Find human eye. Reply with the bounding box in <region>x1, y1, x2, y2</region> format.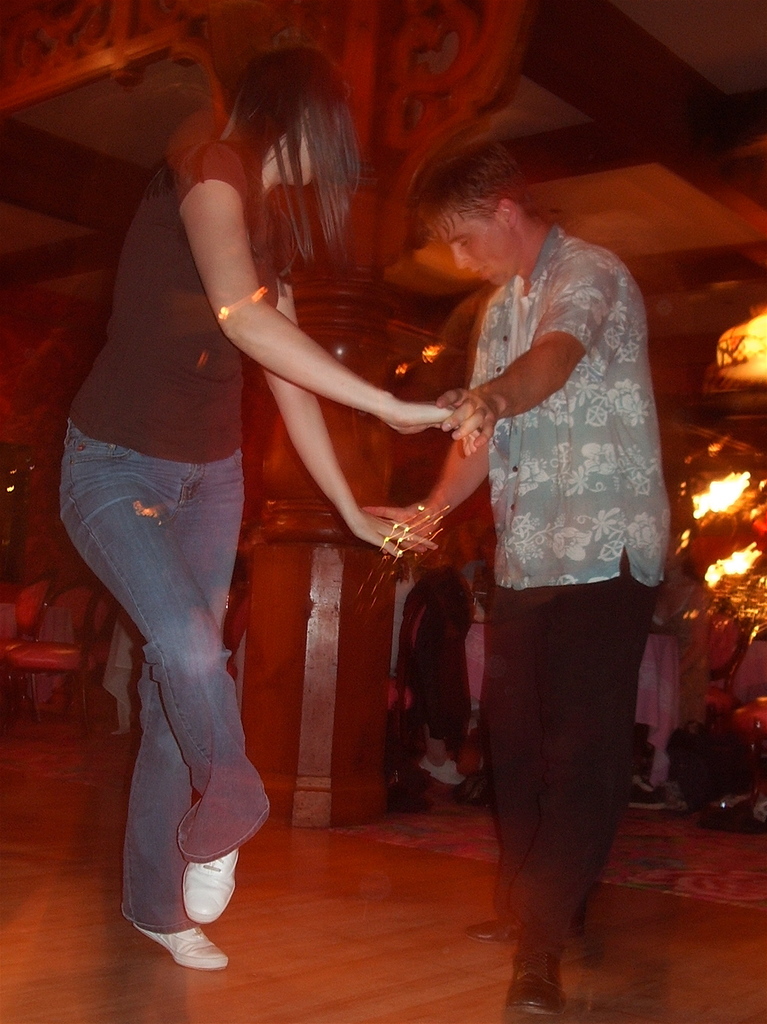
<region>457, 240, 470, 250</region>.
